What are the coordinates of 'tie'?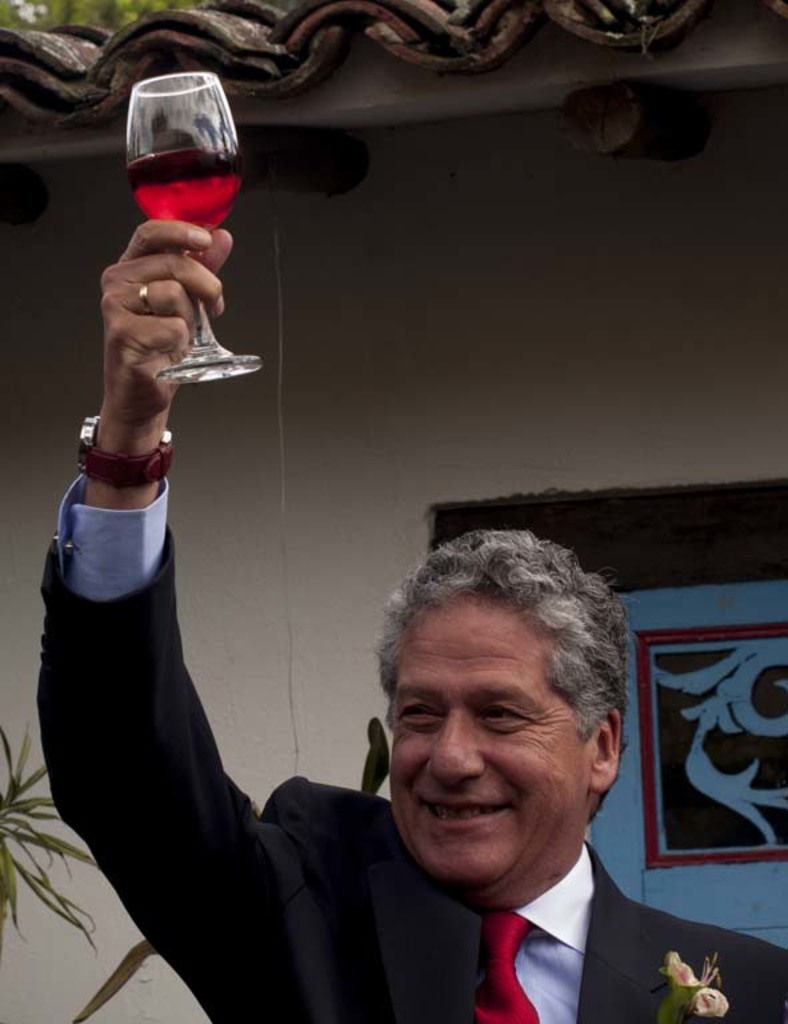
472 903 552 1023.
